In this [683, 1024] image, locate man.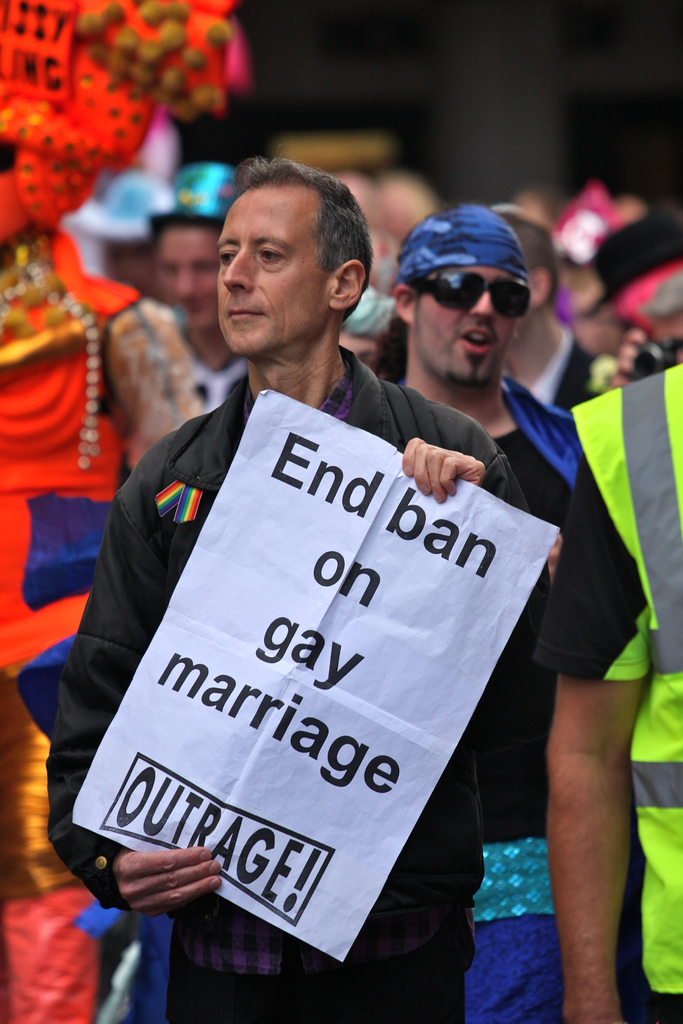
Bounding box: [left=554, top=357, right=682, bottom=1023].
